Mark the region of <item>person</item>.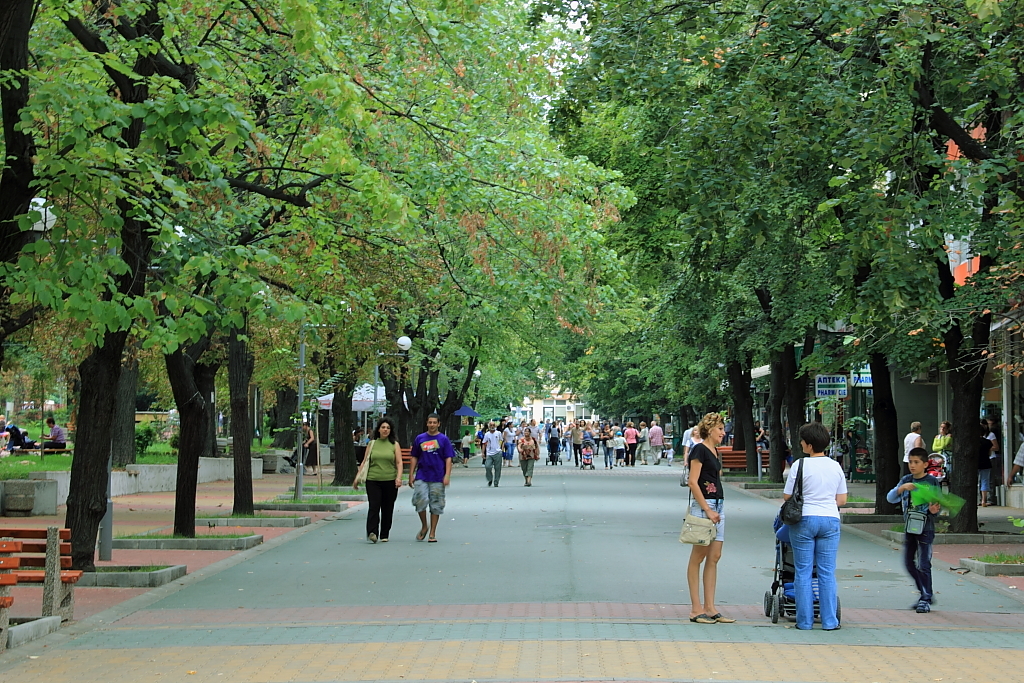
Region: <box>601,420,614,464</box>.
